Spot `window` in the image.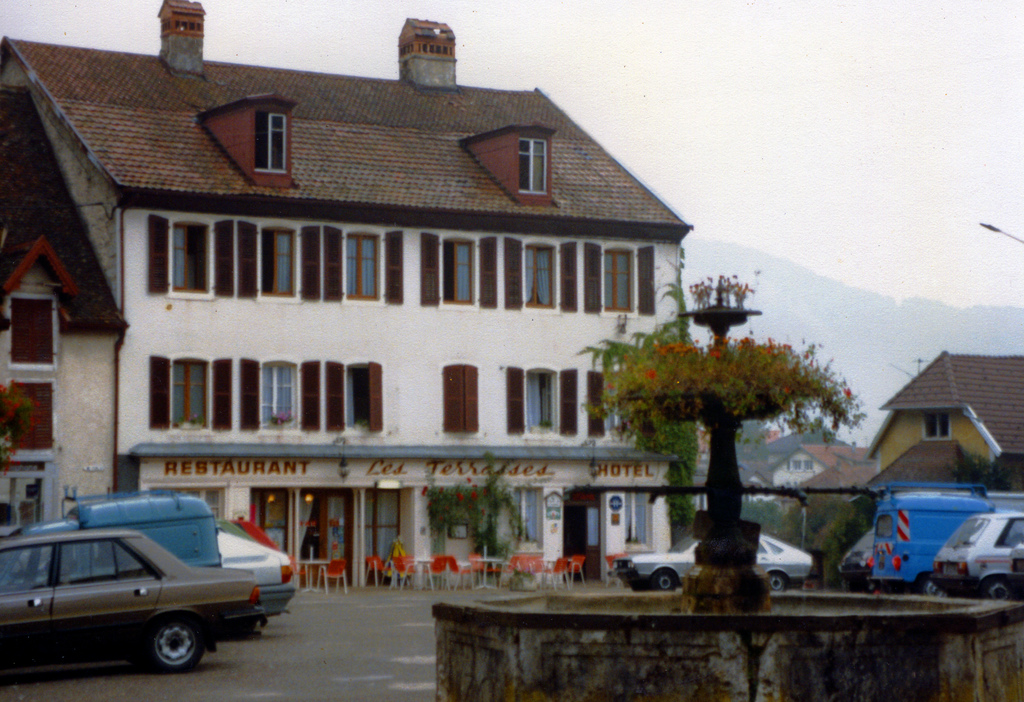
`window` found at pyautogui.locateOnScreen(919, 413, 957, 438).
